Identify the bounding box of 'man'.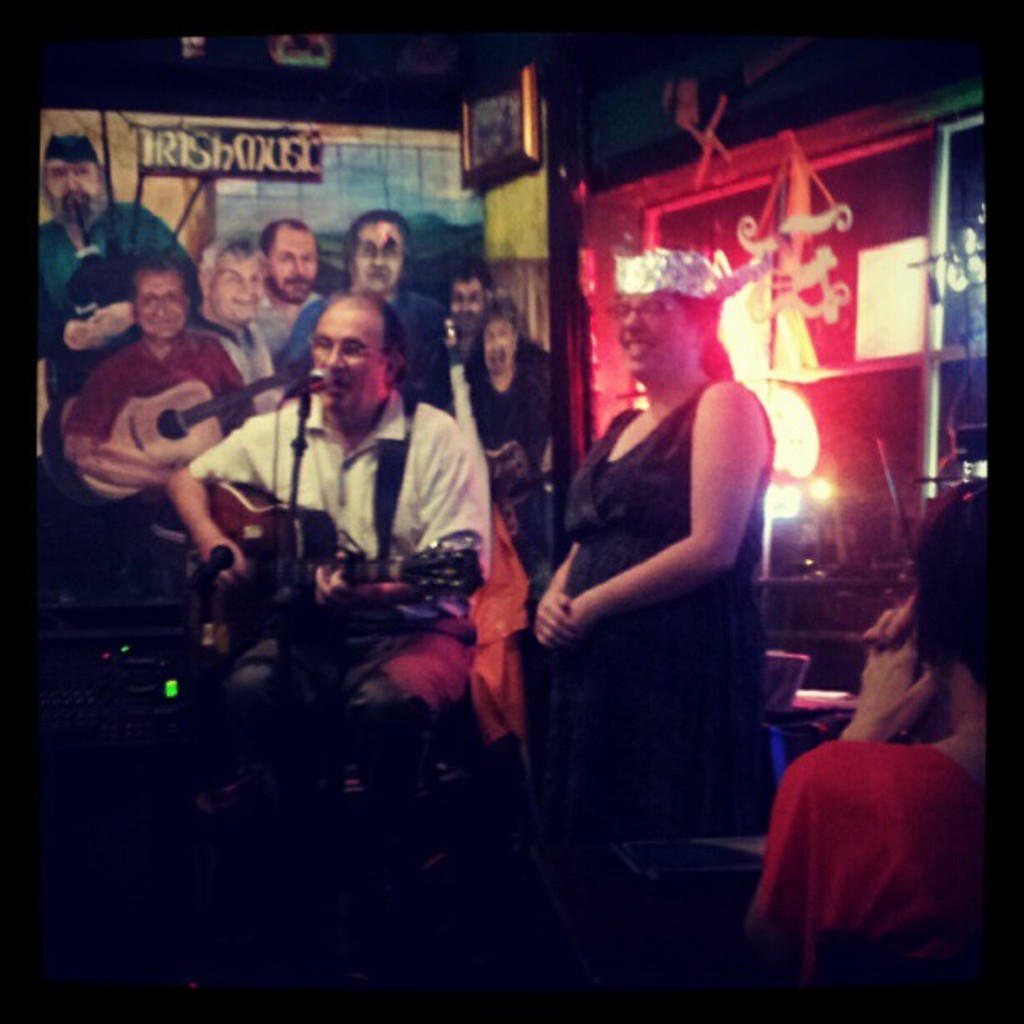
<region>286, 206, 453, 408</region>.
